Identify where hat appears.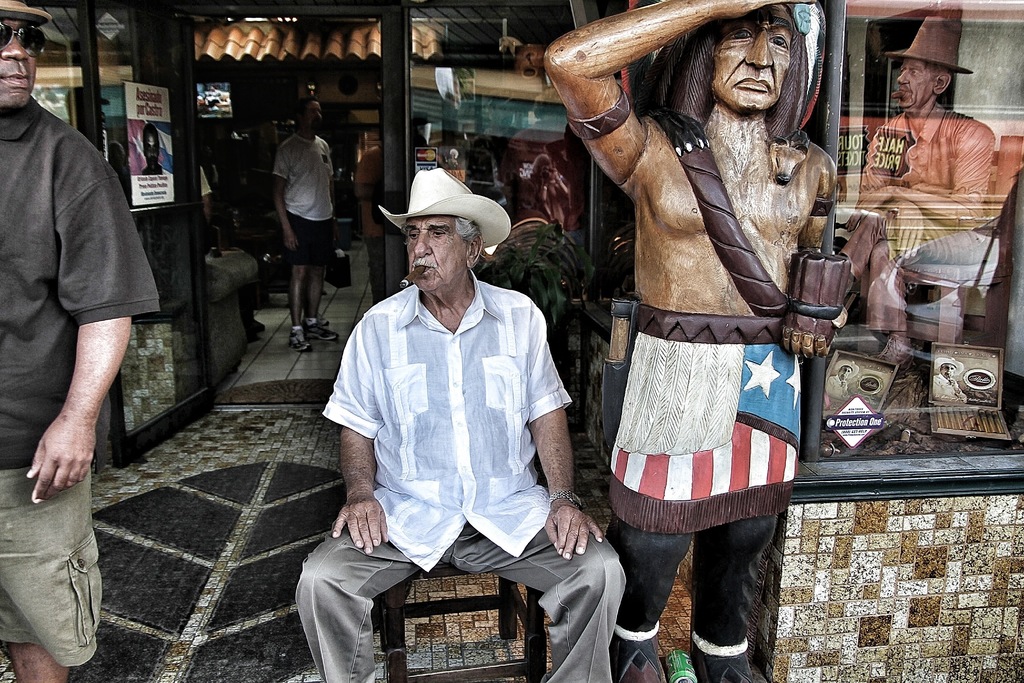
Appears at x1=884, y1=14, x2=971, y2=78.
